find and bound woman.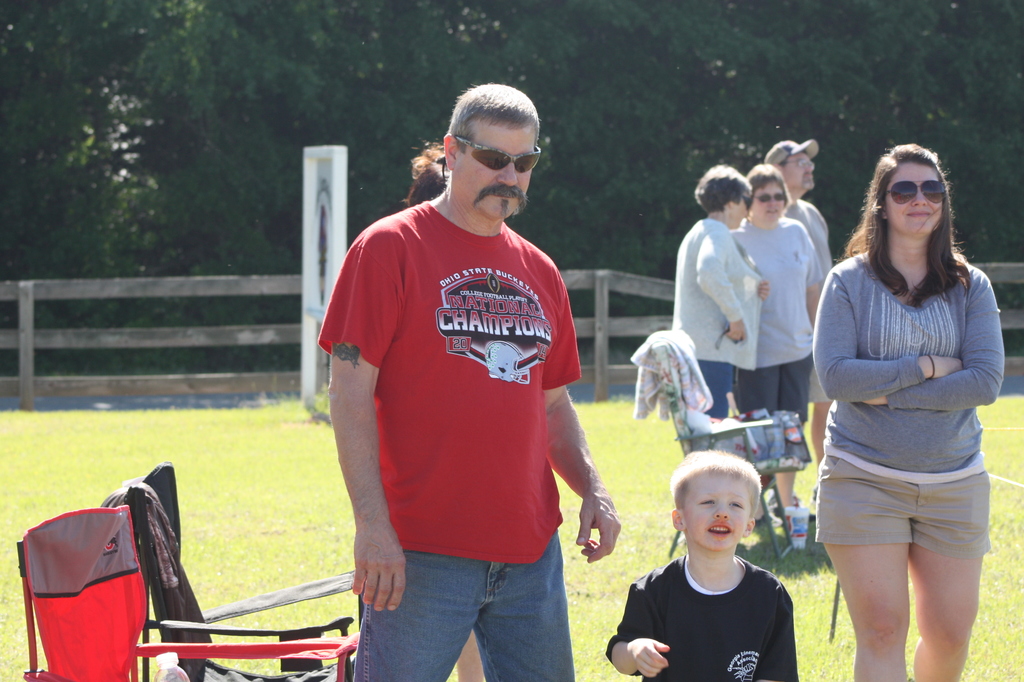
Bound: [x1=729, y1=158, x2=829, y2=524].
